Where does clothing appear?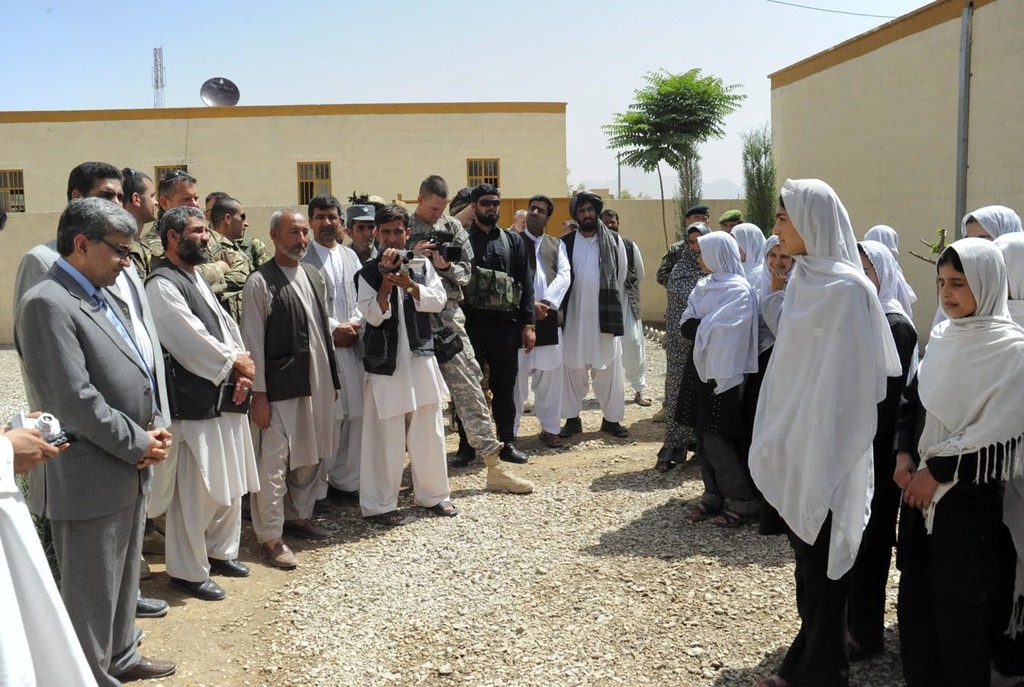
Appears at Rect(0, 431, 90, 686).
